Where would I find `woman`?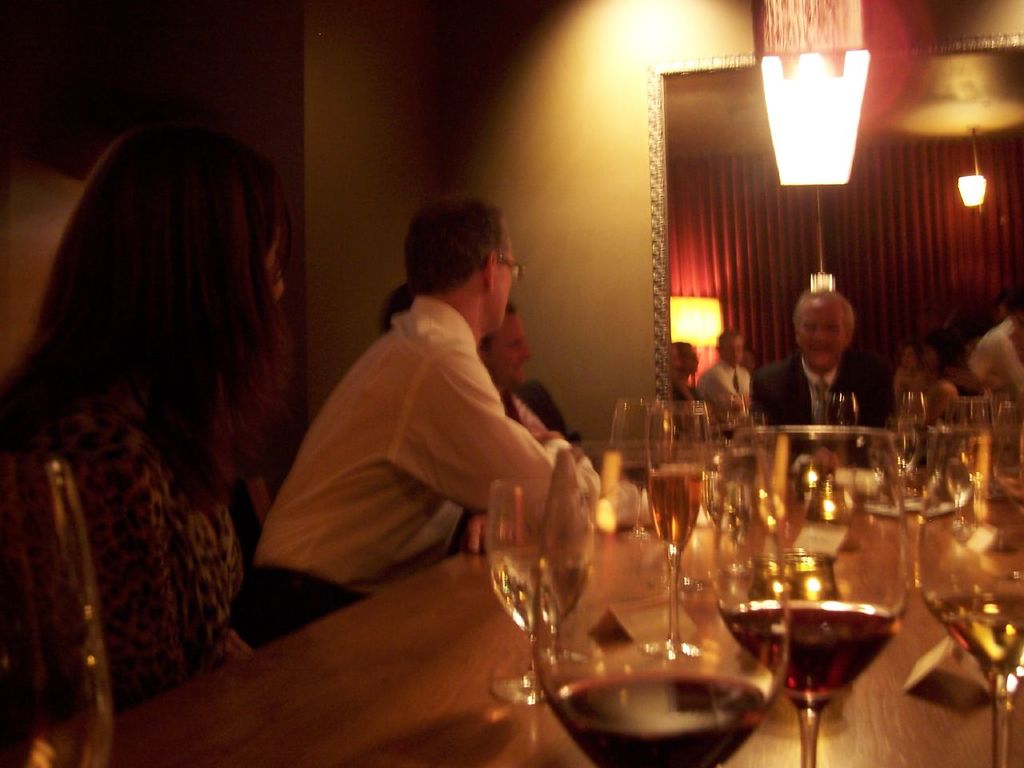
At l=0, t=86, r=322, b=727.
